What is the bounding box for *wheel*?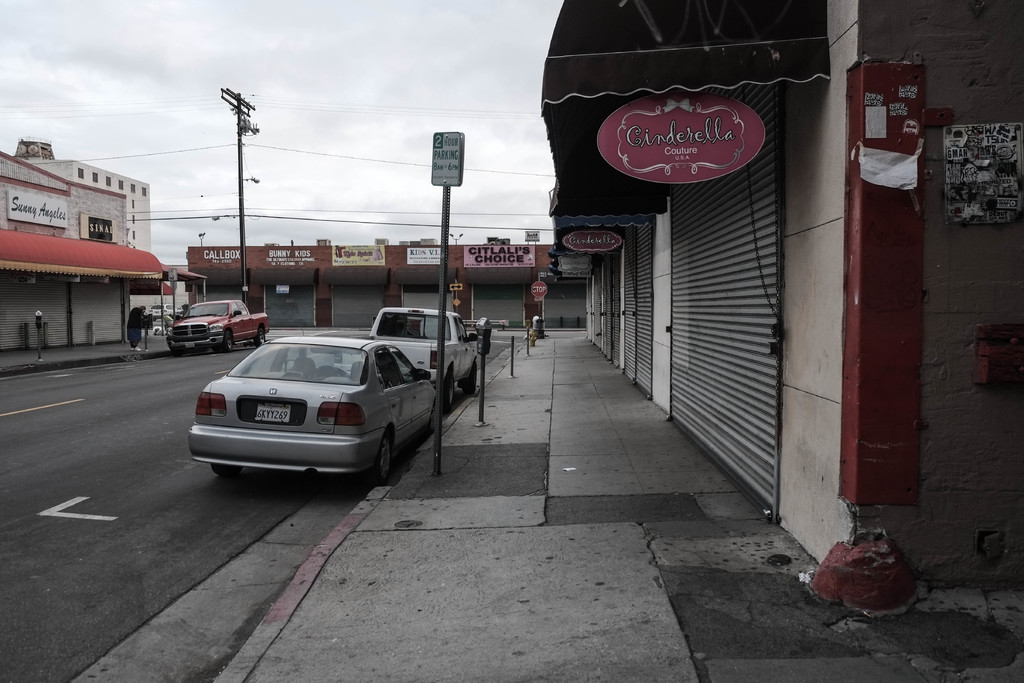
[left=461, top=365, right=479, bottom=393].
